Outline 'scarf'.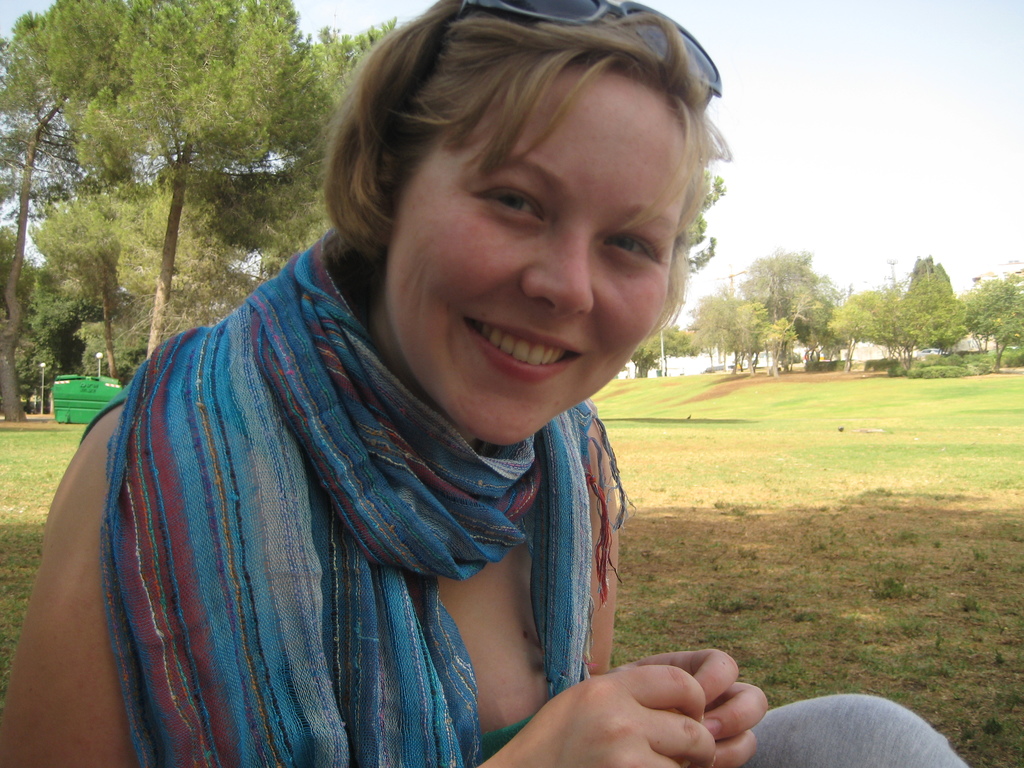
Outline: (left=93, top=223, right=644, bottom=765).
